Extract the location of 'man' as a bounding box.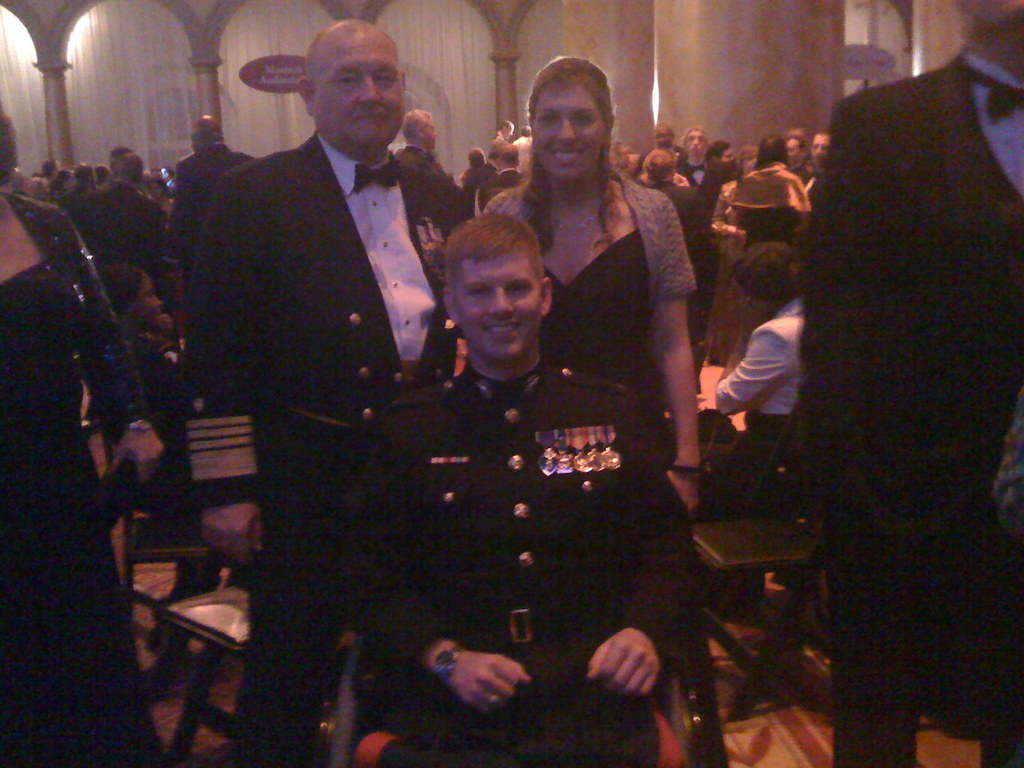
[x1=393, y1=108, x2=456, y2=183].
